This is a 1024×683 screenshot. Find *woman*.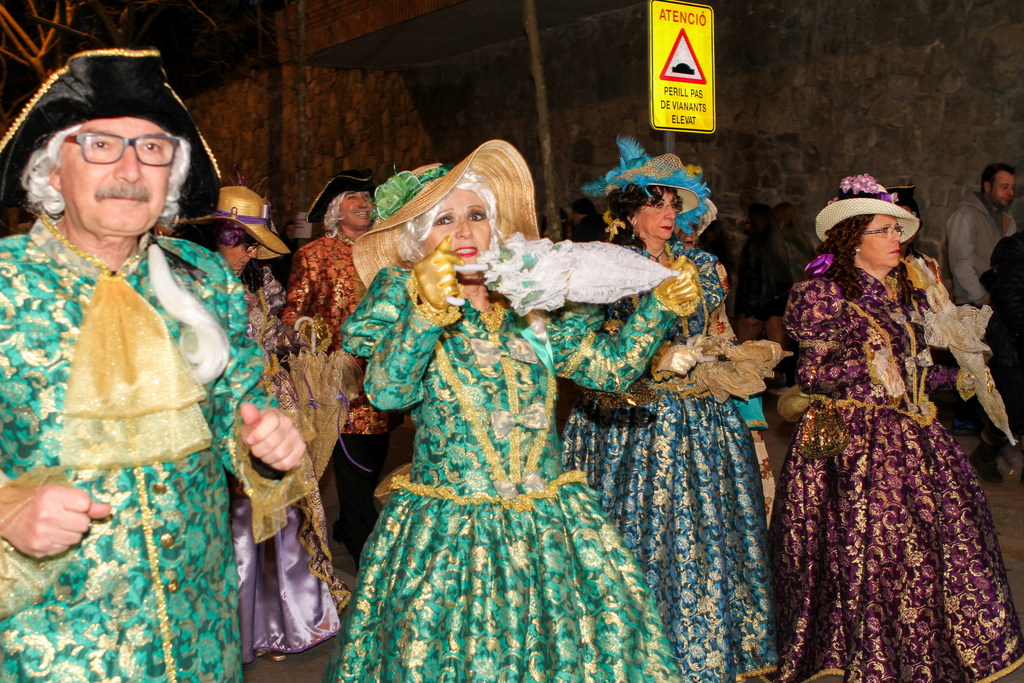
Bounding box: crop(559, 137, 796, 682).
